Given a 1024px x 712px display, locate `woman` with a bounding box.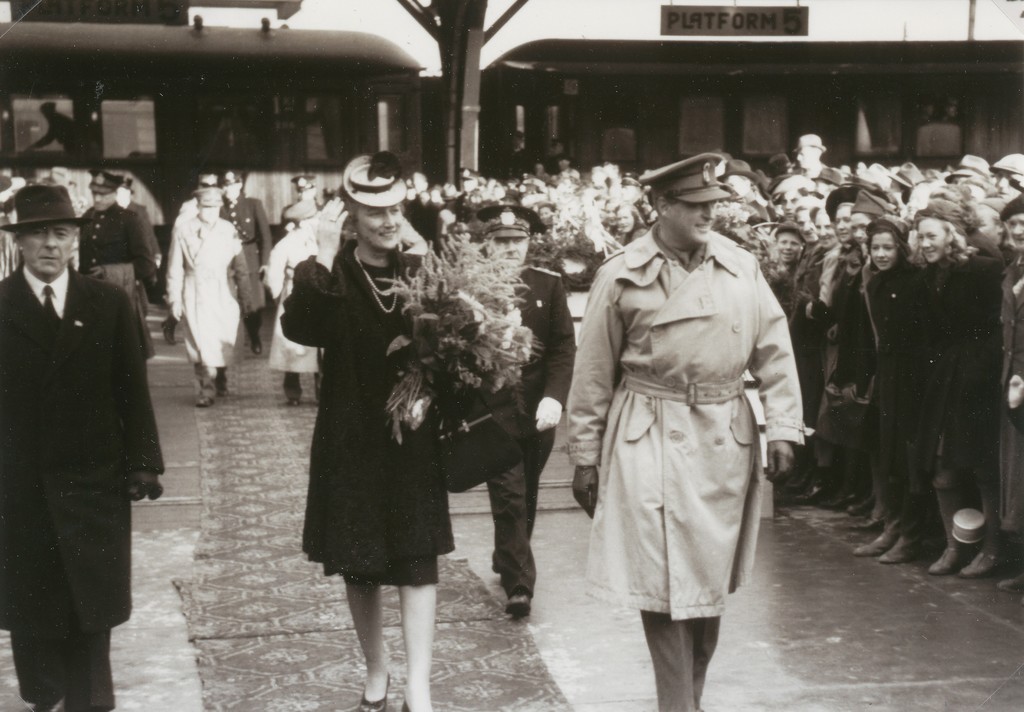
Located: Rect(909, 205, 1012, 584).
